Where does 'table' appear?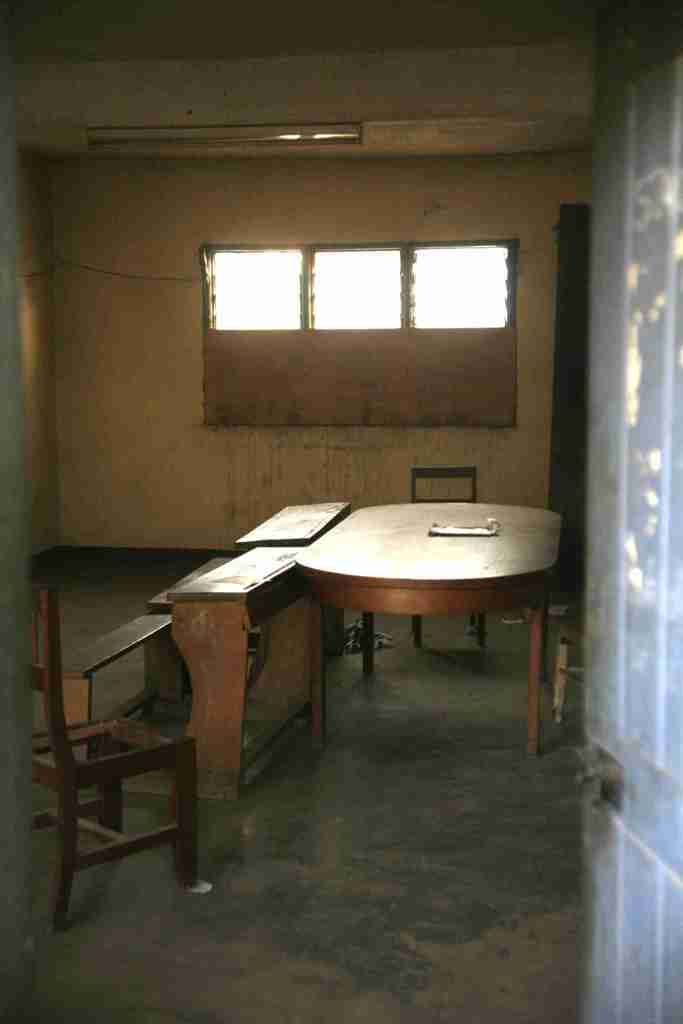
Appears at x1=290 y1=488 x2=571 y2=758.
